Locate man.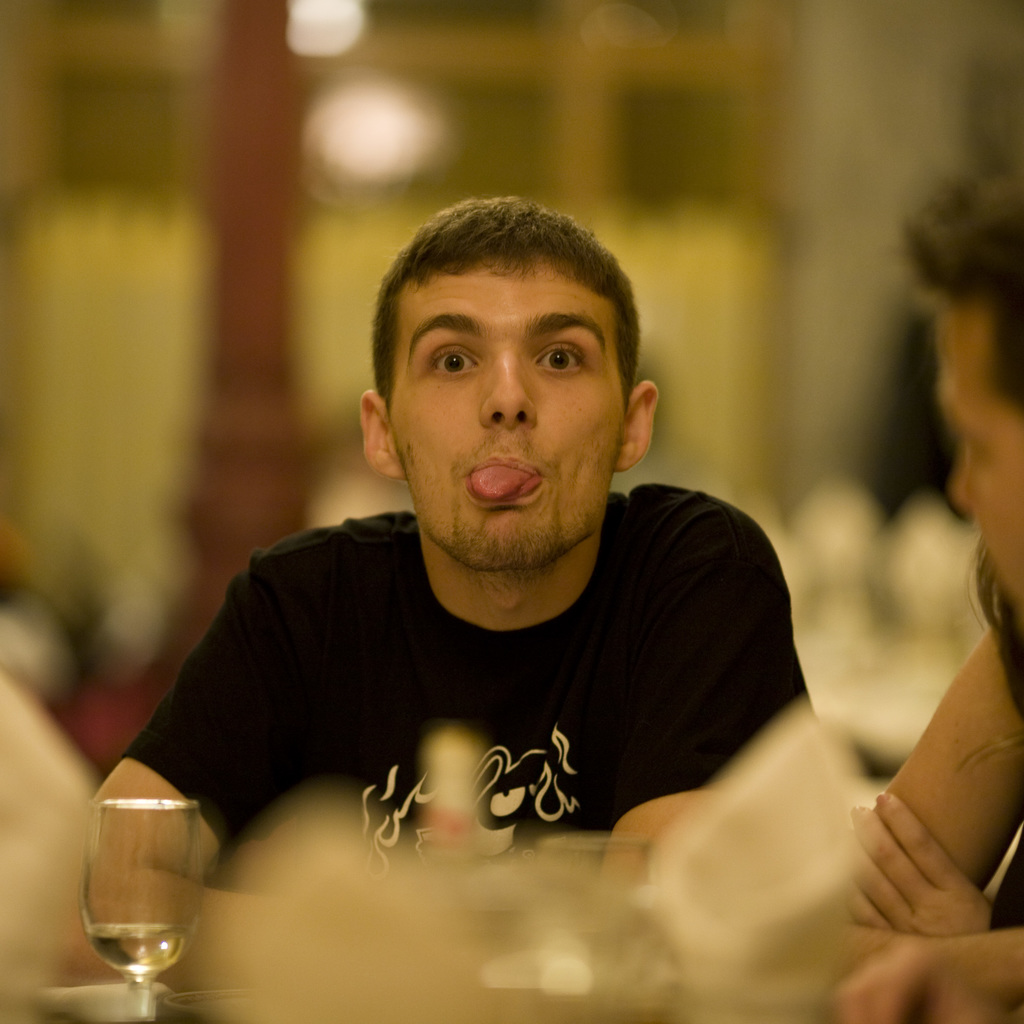
Bounding box: pyautogui.locateOnScreen(828, 161, 1023, 1023).
